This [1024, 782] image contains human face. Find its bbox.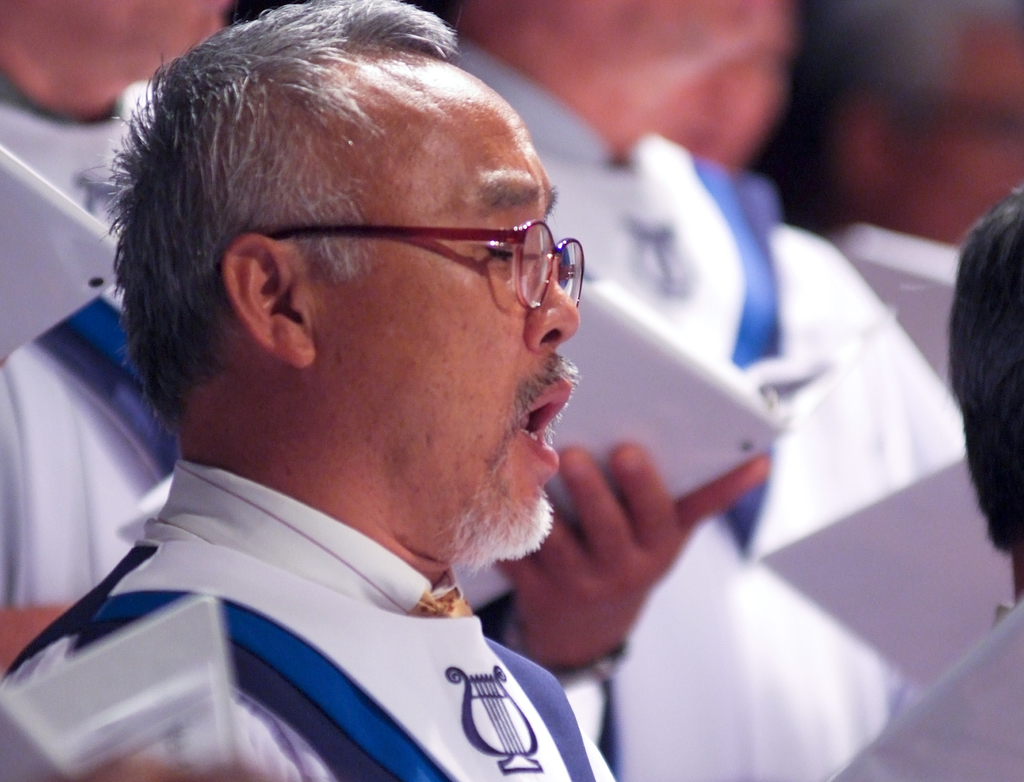
(left=319, top=65, right=583, bottom=560).
